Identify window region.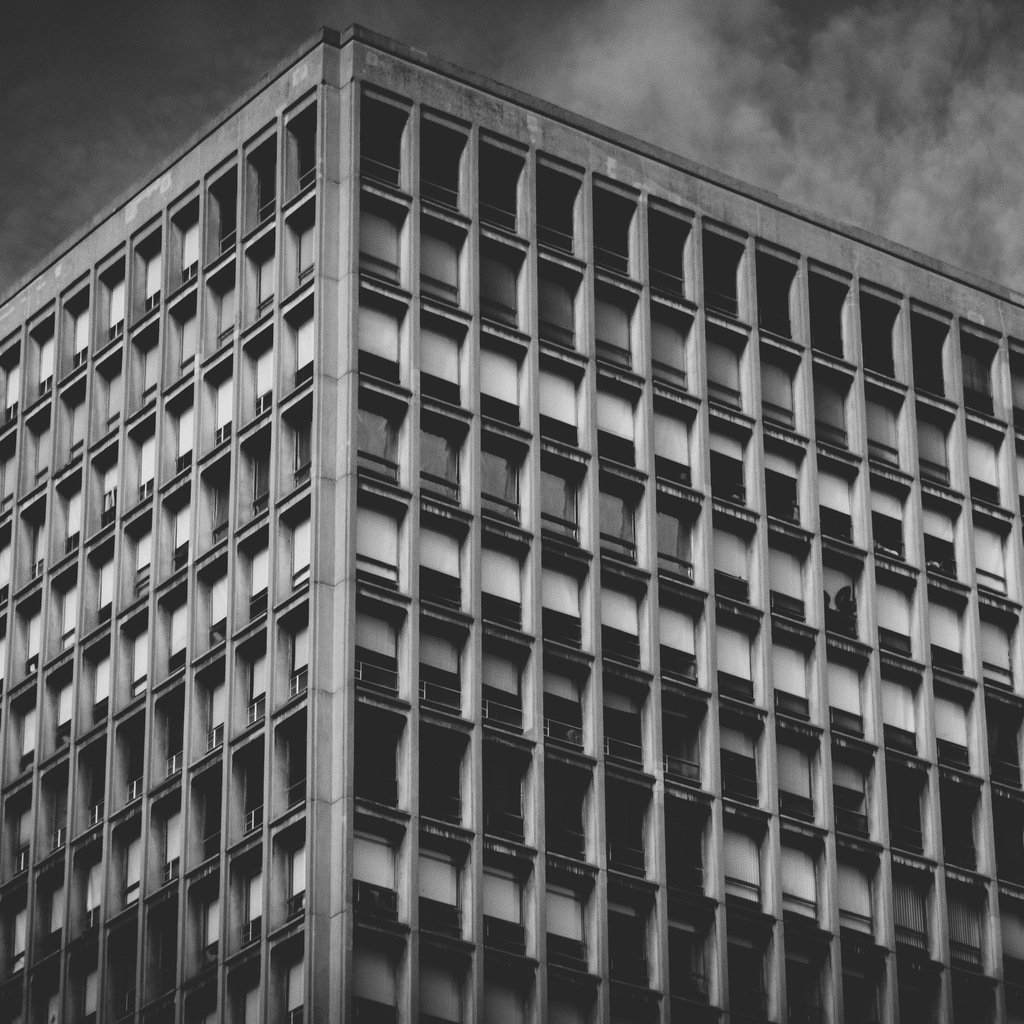
Region: select_region(547, 644, 597, 762).
